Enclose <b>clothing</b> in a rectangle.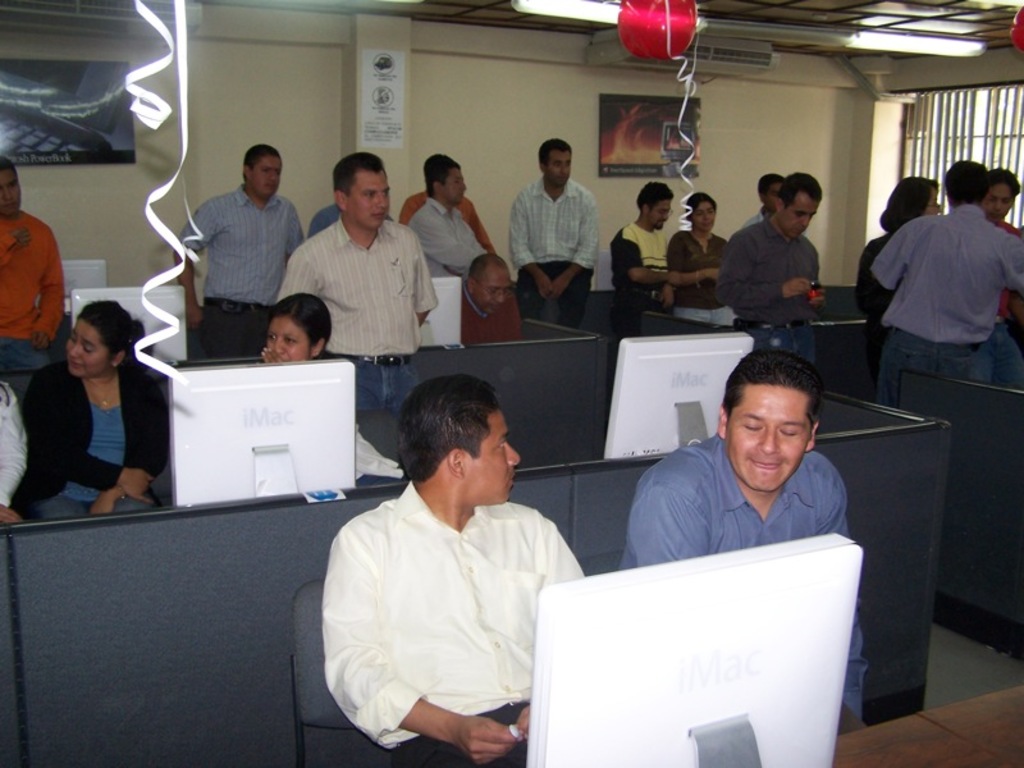
{"left": 529, "top": 180, "right": 599, "bottom": 317}.
